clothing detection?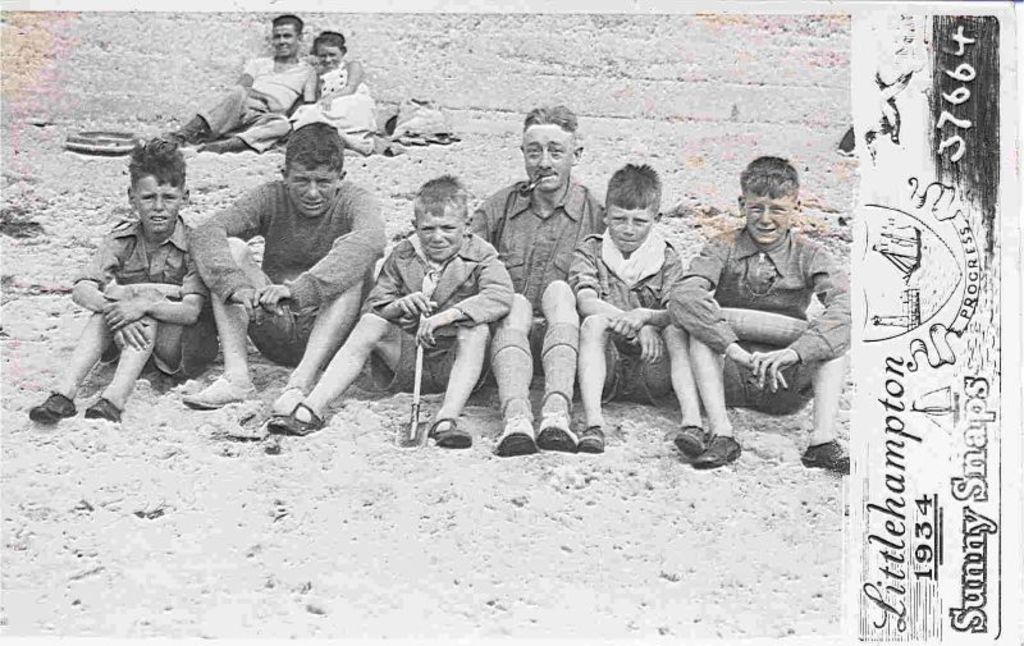
box=[64, 184, 204, 416]
